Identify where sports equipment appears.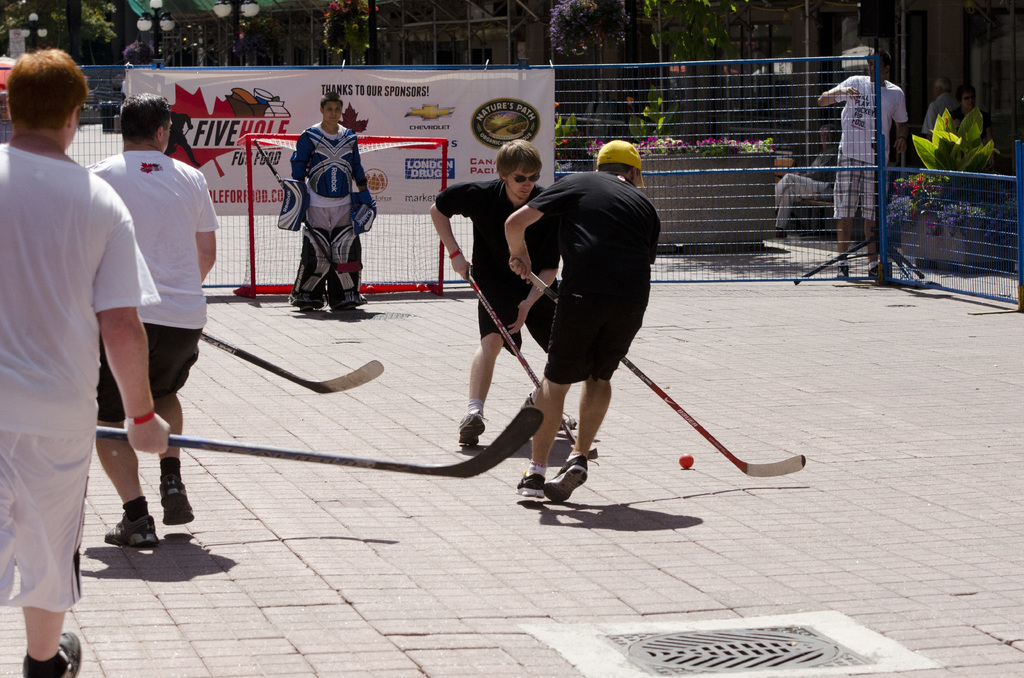
Appears at (x1=515, y1=474, x2=541, y2=499).
